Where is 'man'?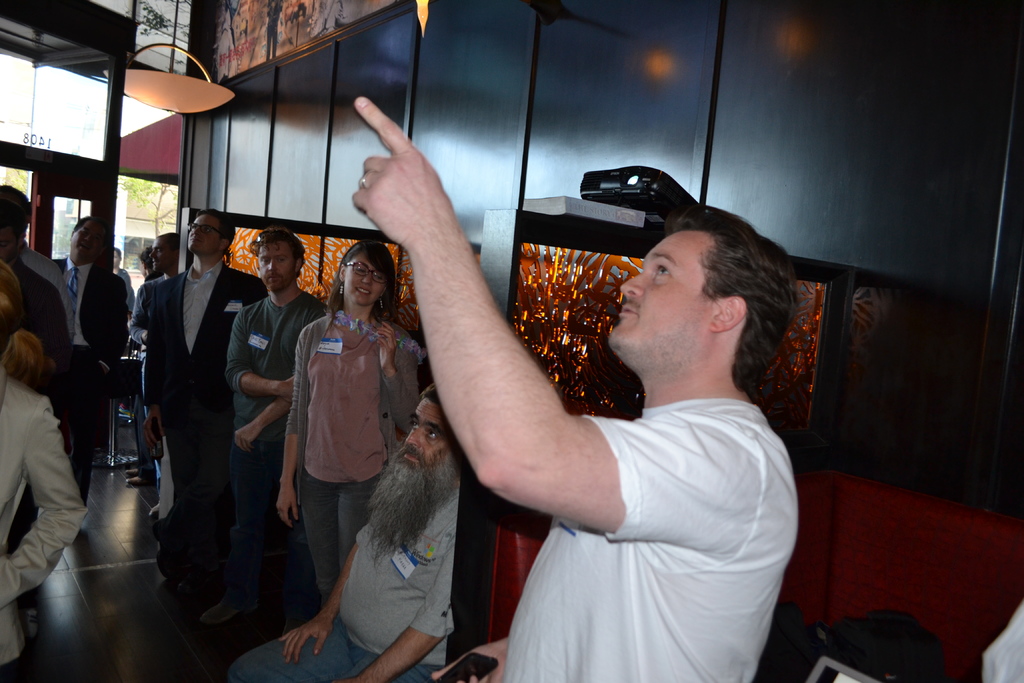
[349,95,800,682].
